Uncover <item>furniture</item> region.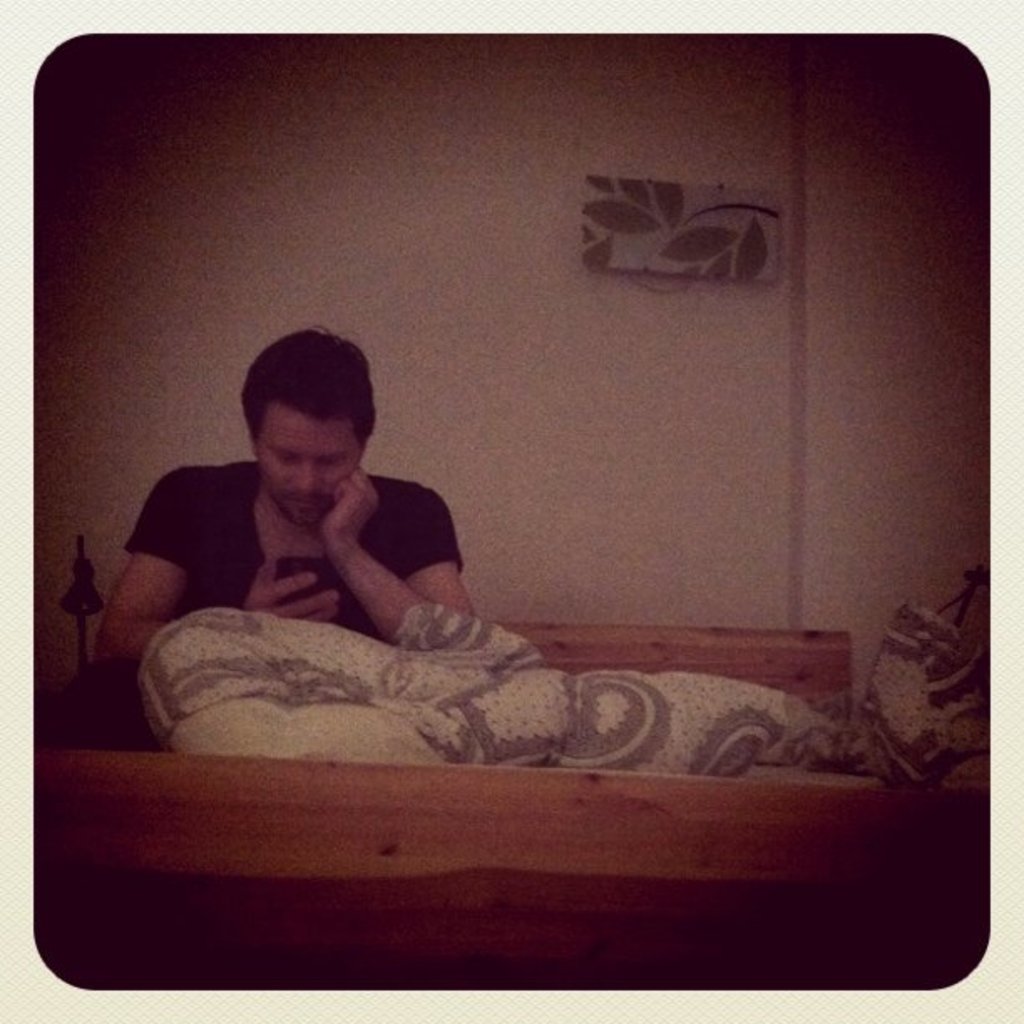
Uncovered: (32,621,994,989).
